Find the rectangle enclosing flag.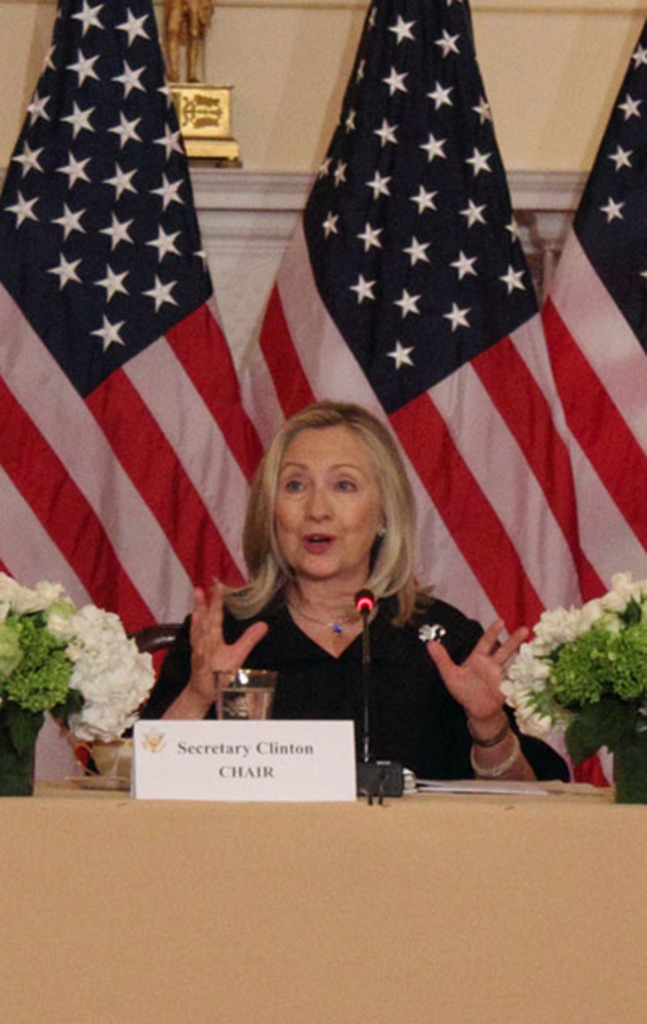
locate(552, 15, 645, 788).
